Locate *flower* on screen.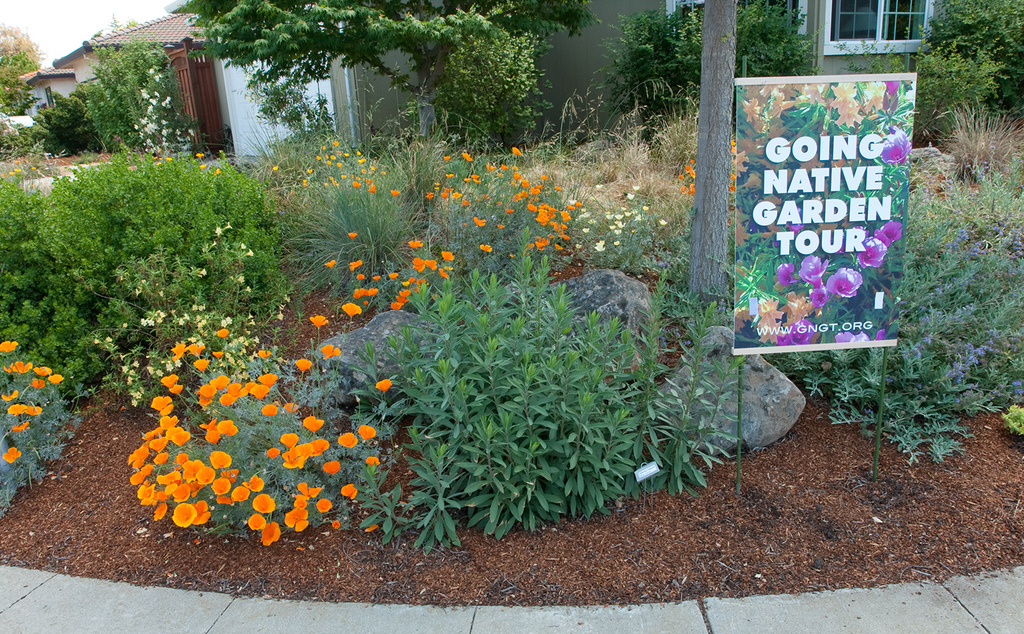
On screen at bbox(838, 329, 873, 346).
